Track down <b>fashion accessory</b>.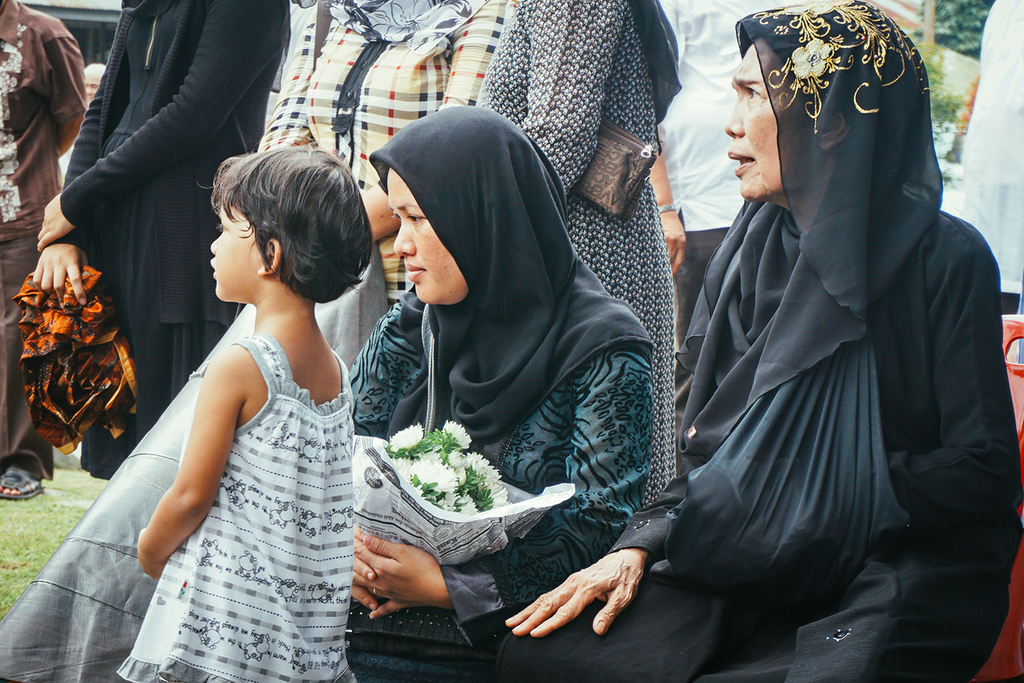
Tracked to [0, 464, 44, 504].
